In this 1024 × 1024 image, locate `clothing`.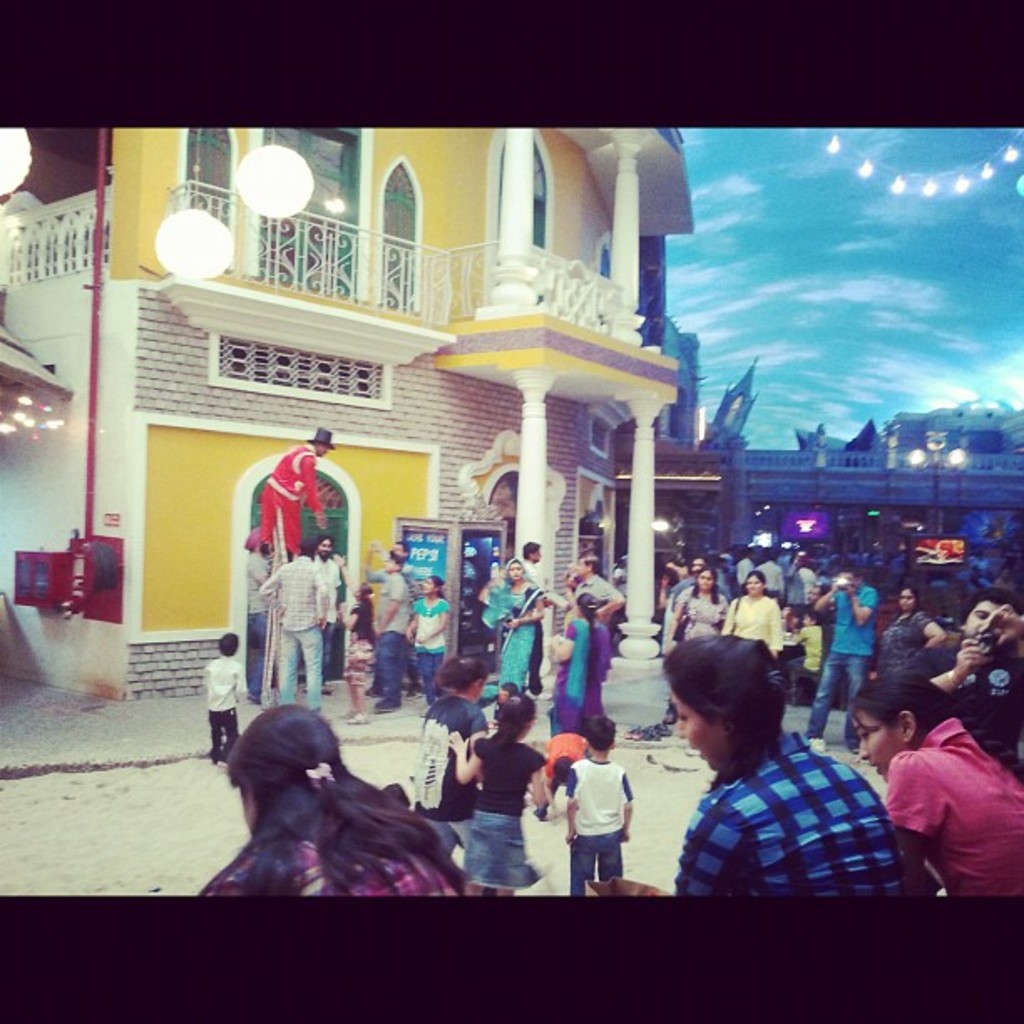
Bounding box: bbox=[882, 714, 1022, 899].
